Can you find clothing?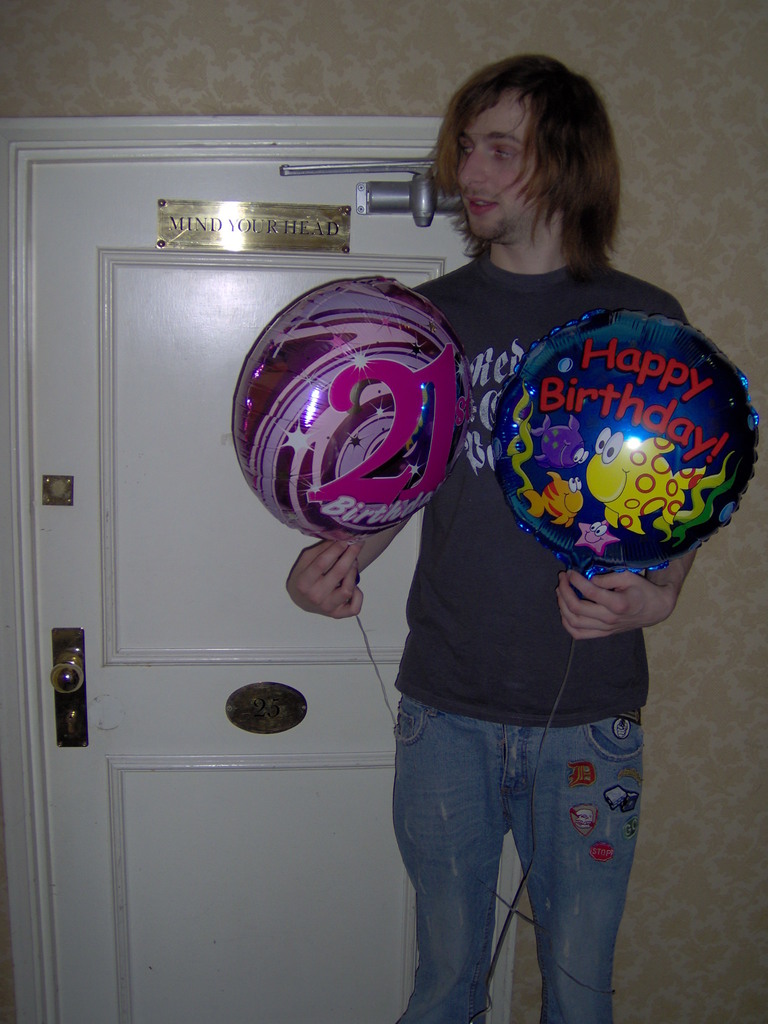
Yes, bounding box: {"x1": 415, "y1": 214, "x2": 756, "y2": 675}.
